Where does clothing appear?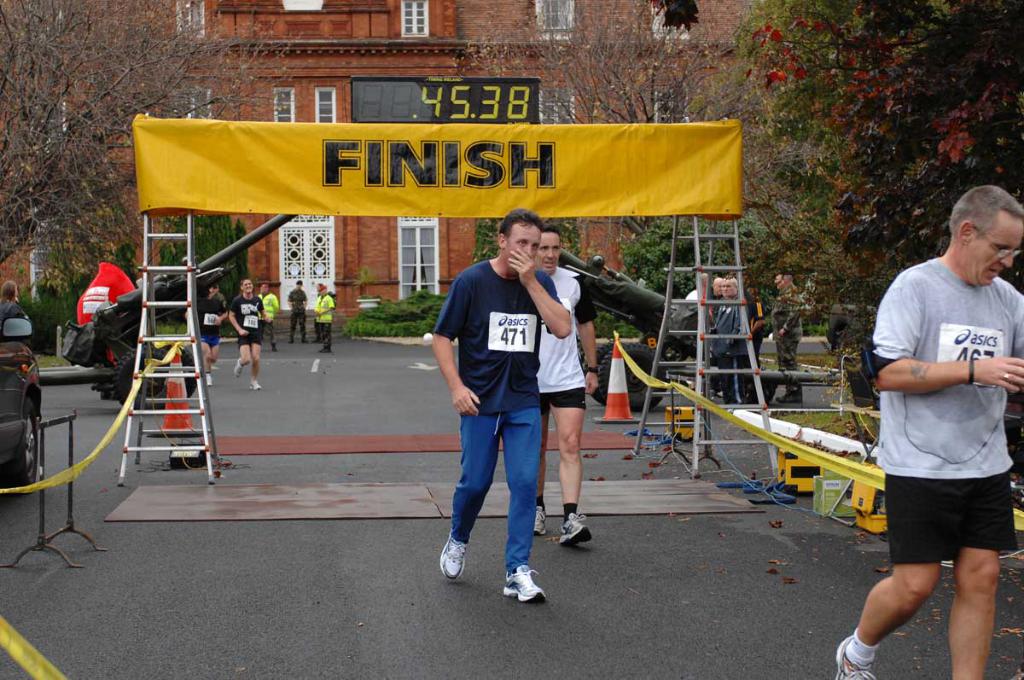
Appears at x1=196 y1=293 x2=225 y2=352.
